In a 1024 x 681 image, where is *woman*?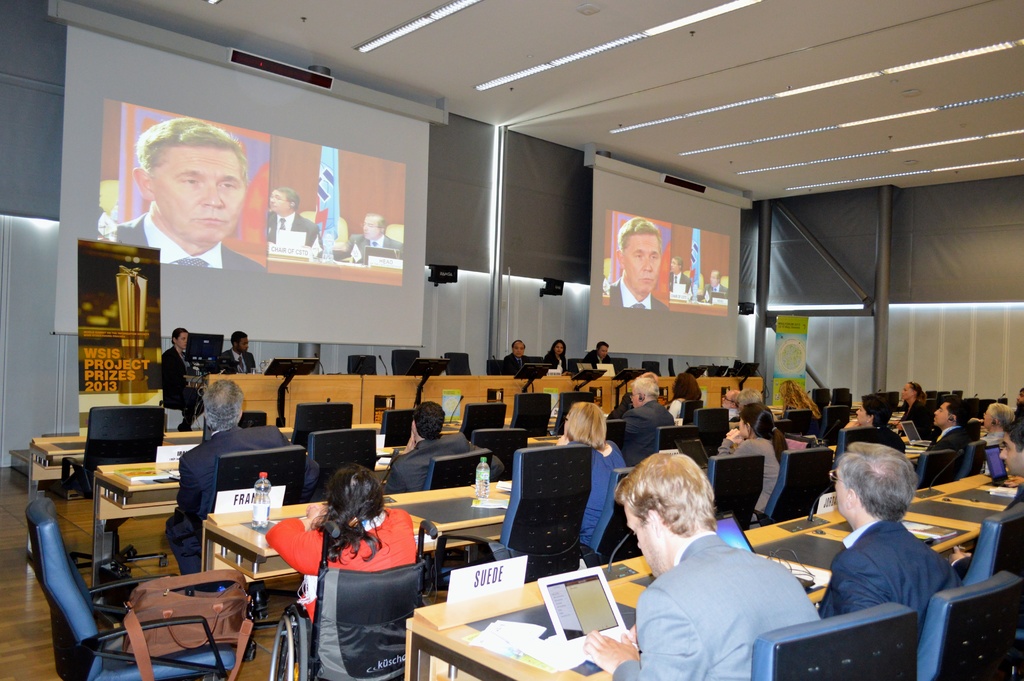
Rect(159, 330, 207, 429).
